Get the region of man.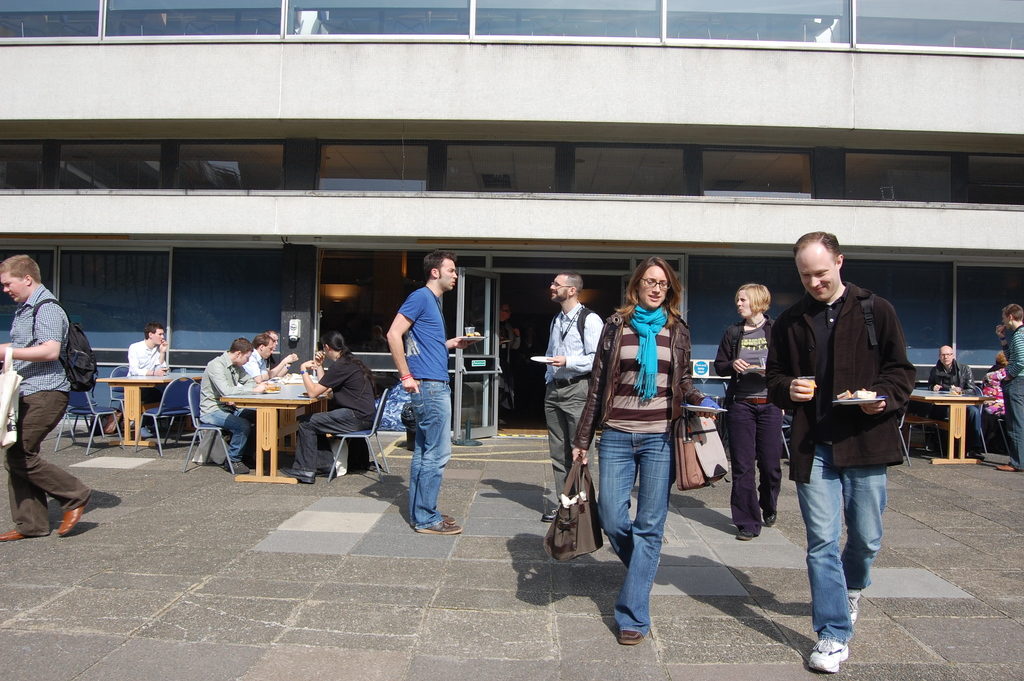
929,345,984,454.
